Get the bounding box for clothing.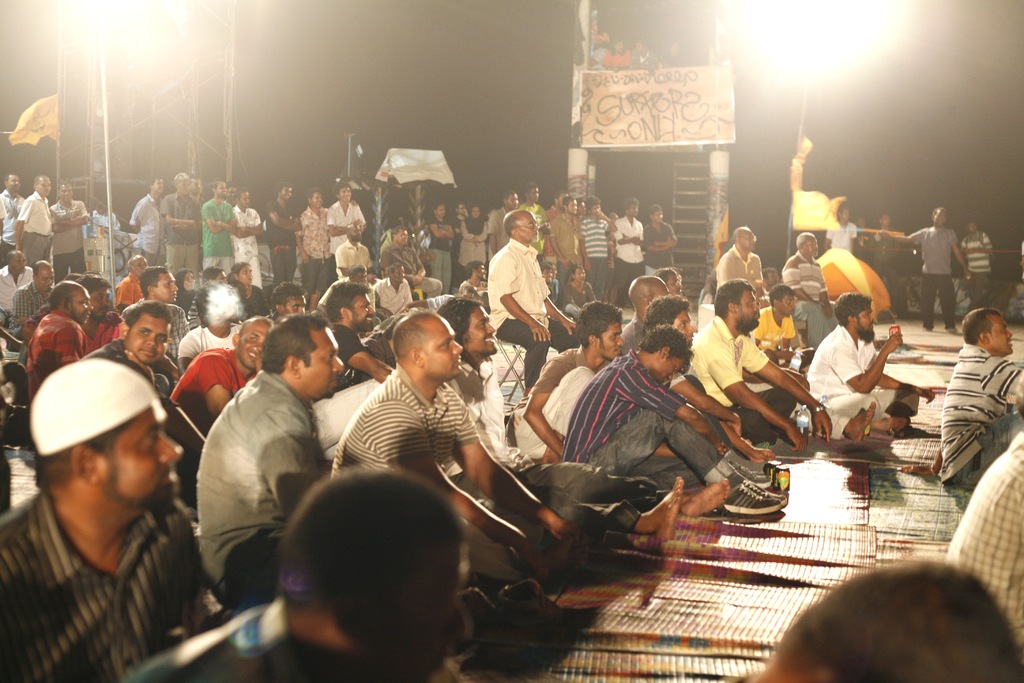
box=[335, 370, 536, 575].
